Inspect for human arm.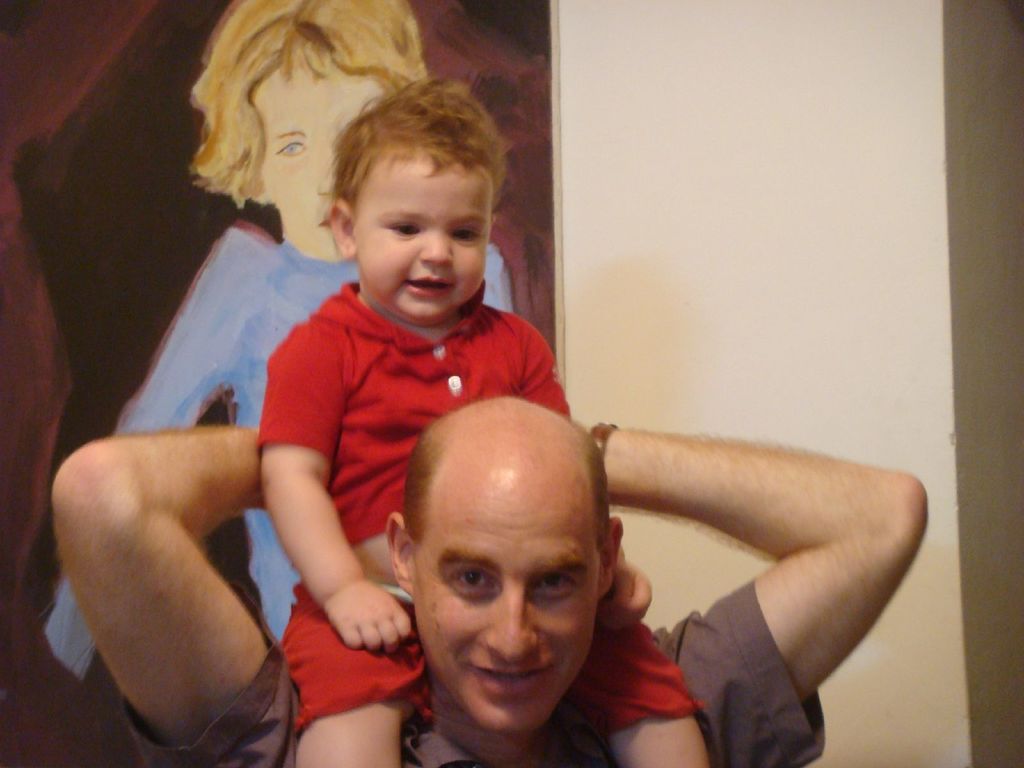
Inspection: (549, 398, 920, 756).
